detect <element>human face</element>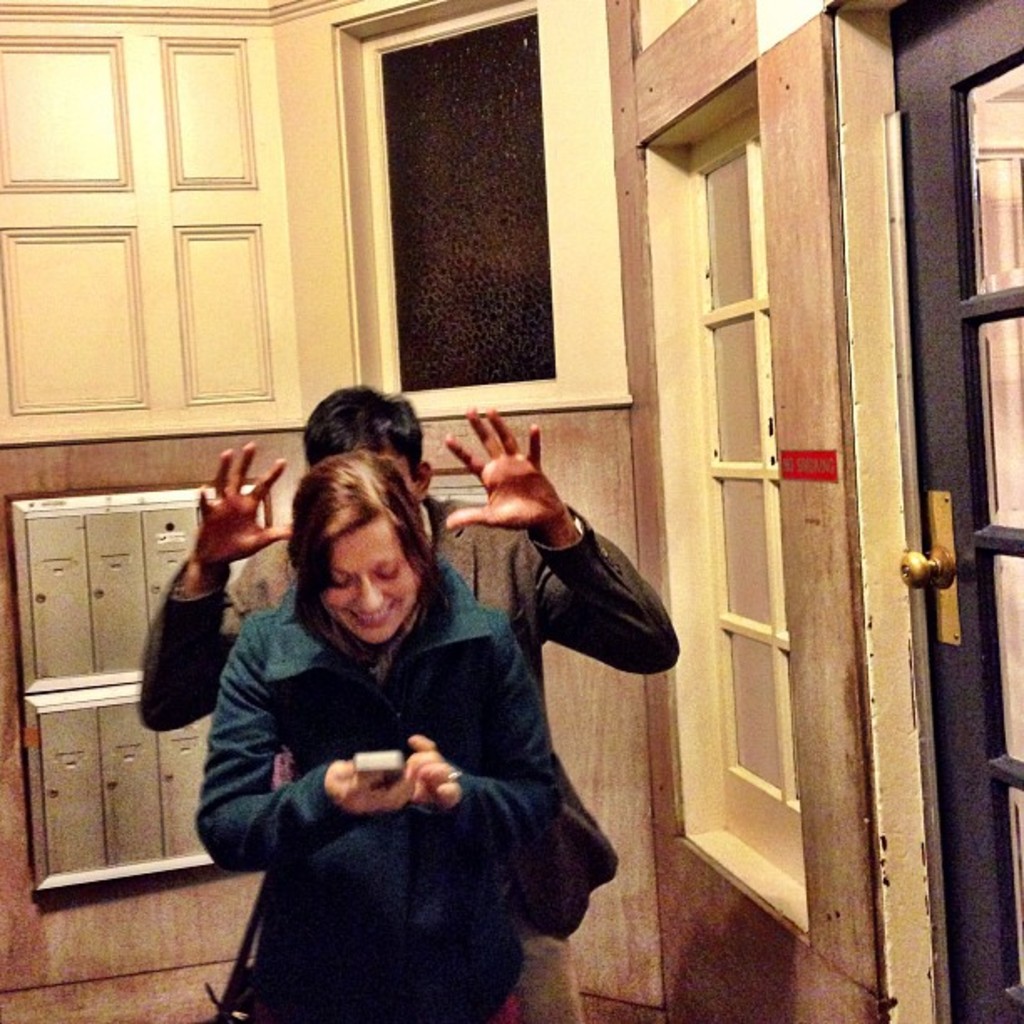
(333, 512, 422, 644)
